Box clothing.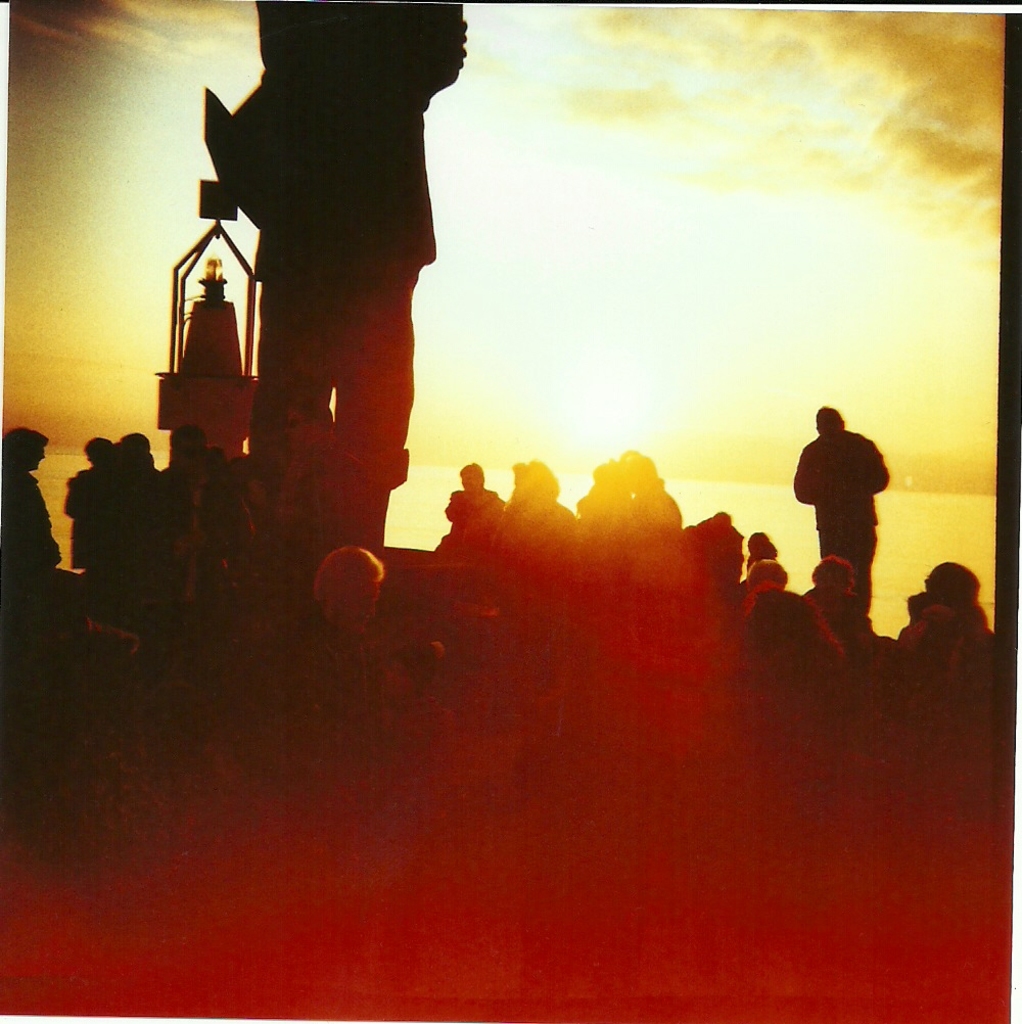
rect(792, 402, 912, 605).
